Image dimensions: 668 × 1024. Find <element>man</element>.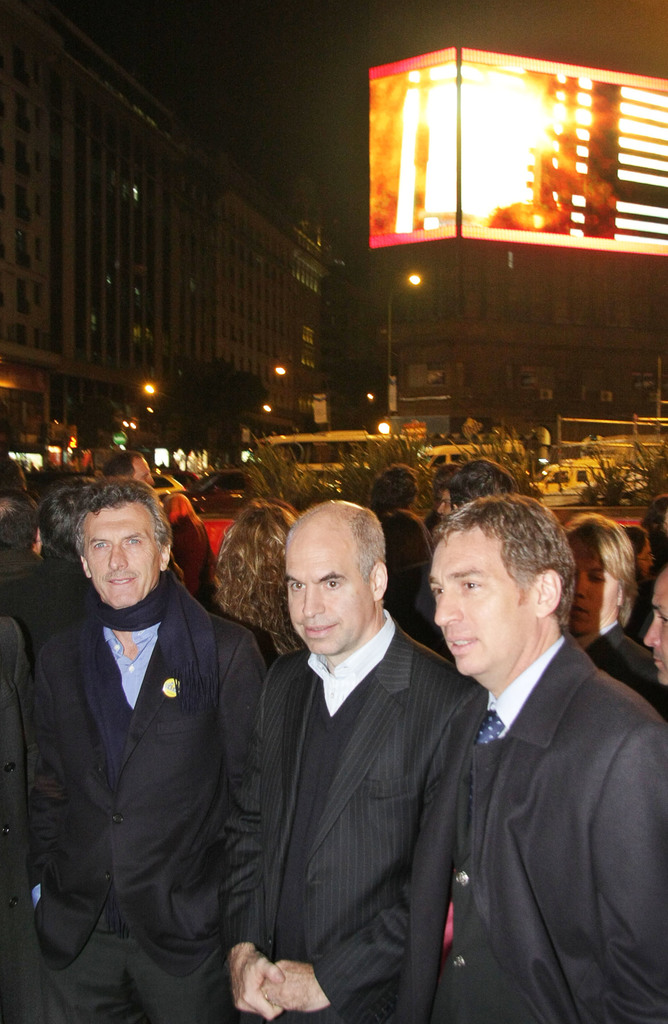
box(218, 497, 461, 1022).
